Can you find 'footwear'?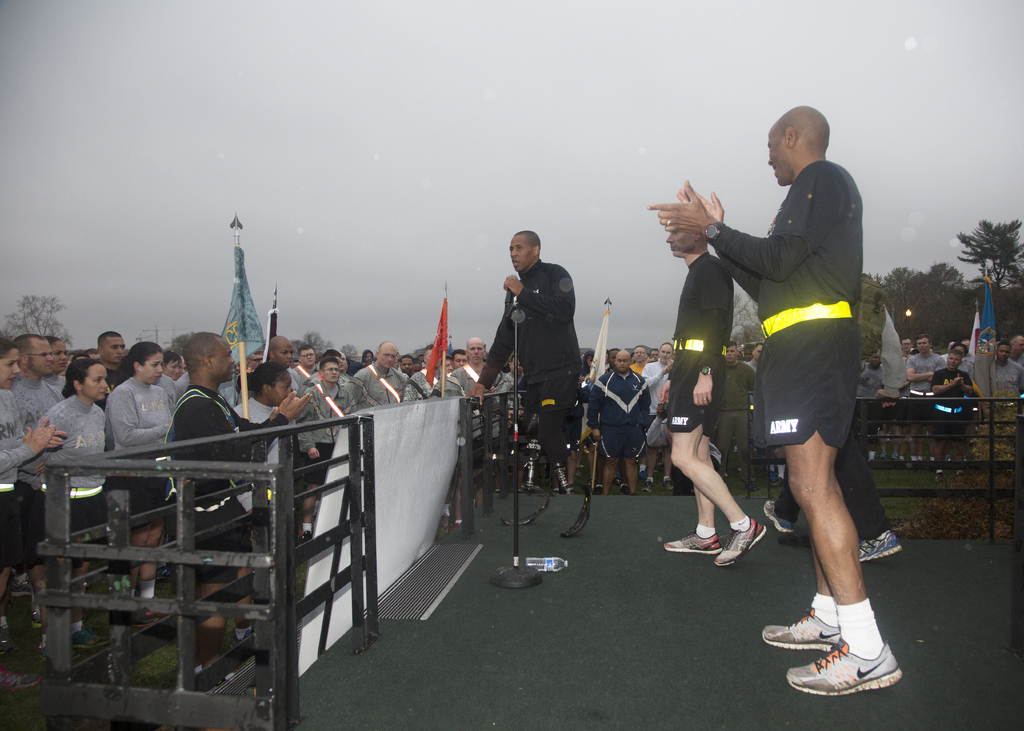
Yes, bounding box: Rect(779, 639, 901, 689).
